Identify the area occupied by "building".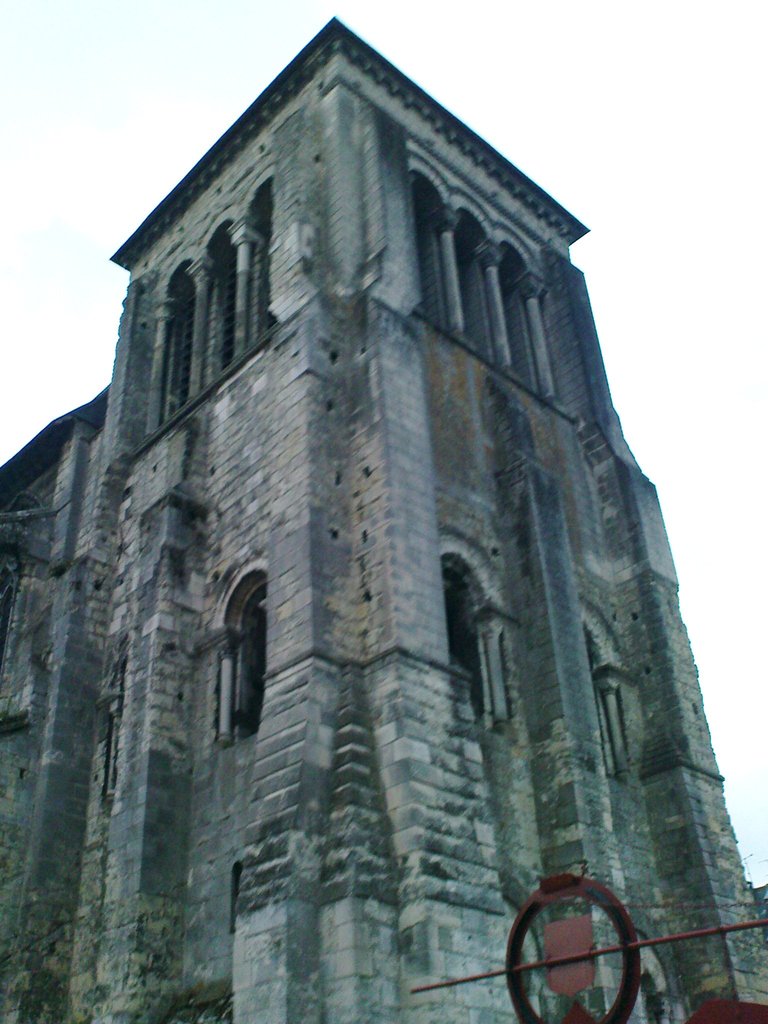
Area: <region>0, 13, 767, 1023</region>.
